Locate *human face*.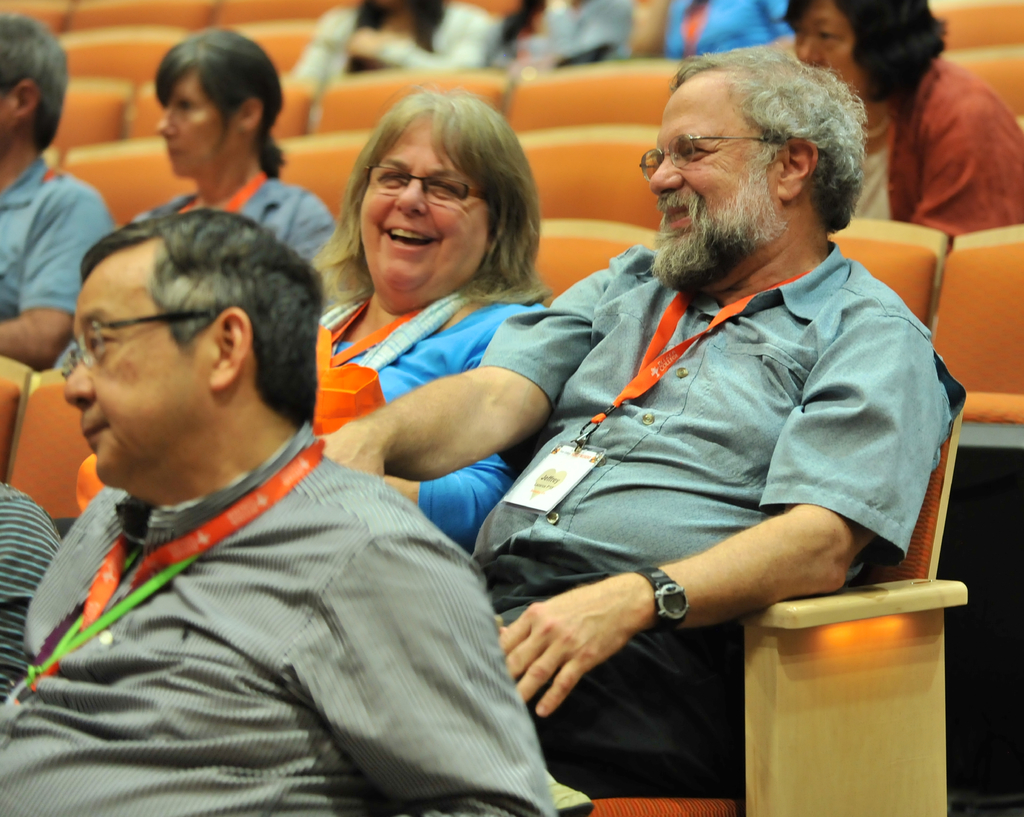
Bounding box: x1=790 y1=8 x2=863 y2=94.
